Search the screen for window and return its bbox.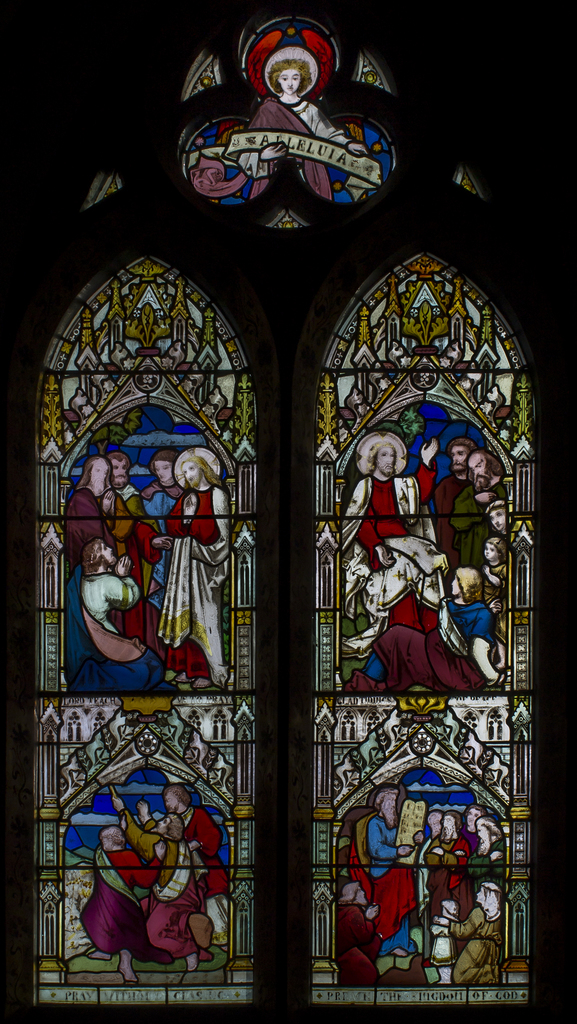
Found: region(1, 0, 576, 1020).
